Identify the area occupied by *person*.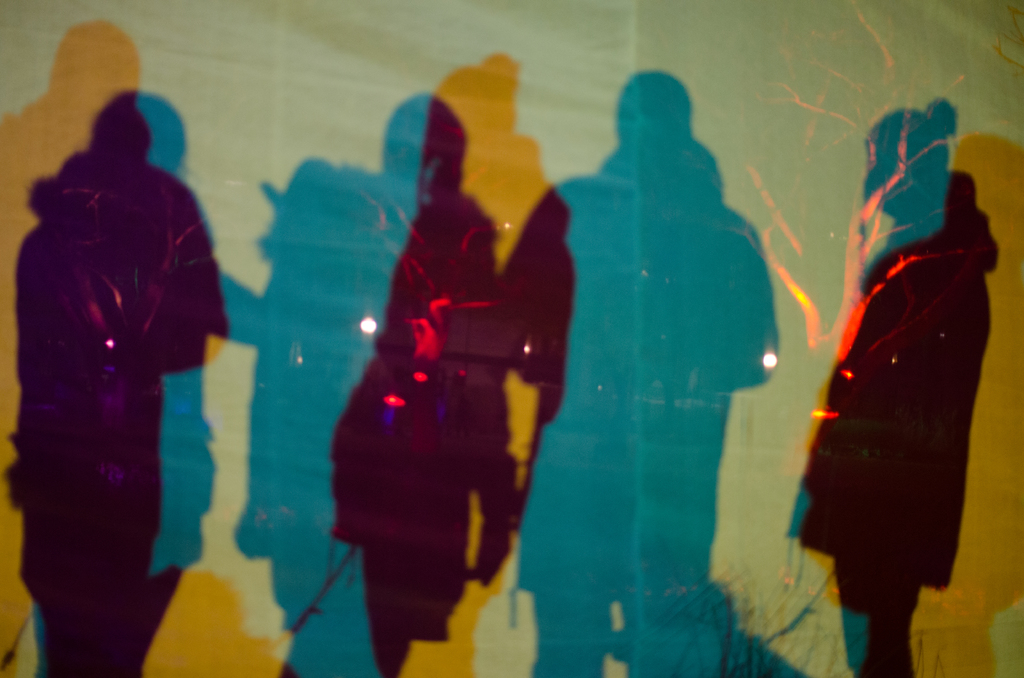
Area: Rect(13, 50, 222, 672).
